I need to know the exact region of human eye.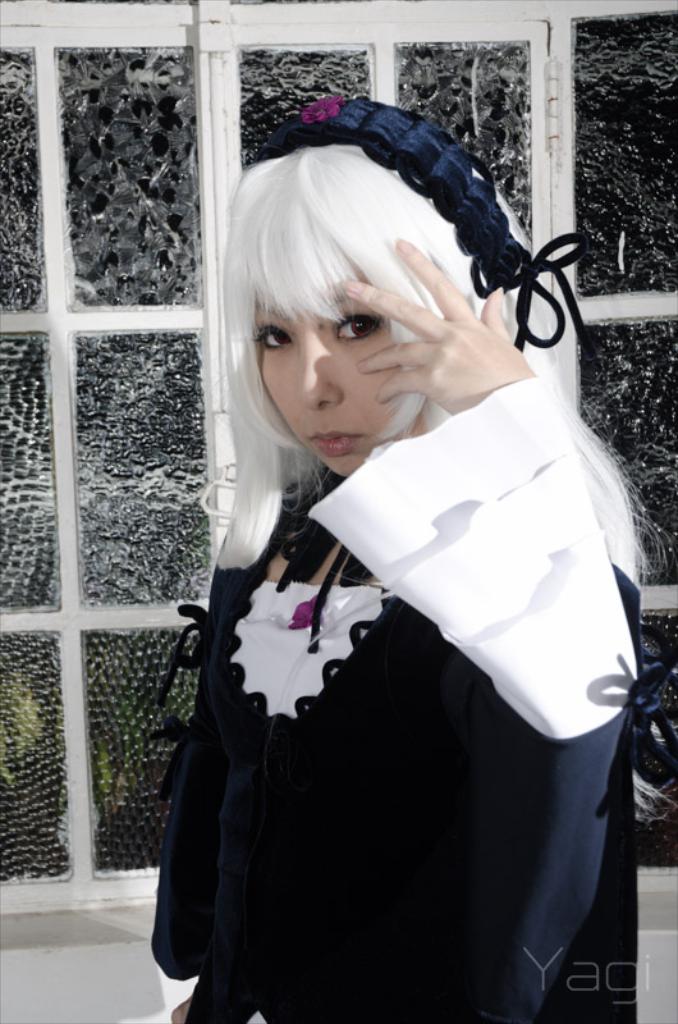
Region: left=256, top=323, right=296, bottom=356.
